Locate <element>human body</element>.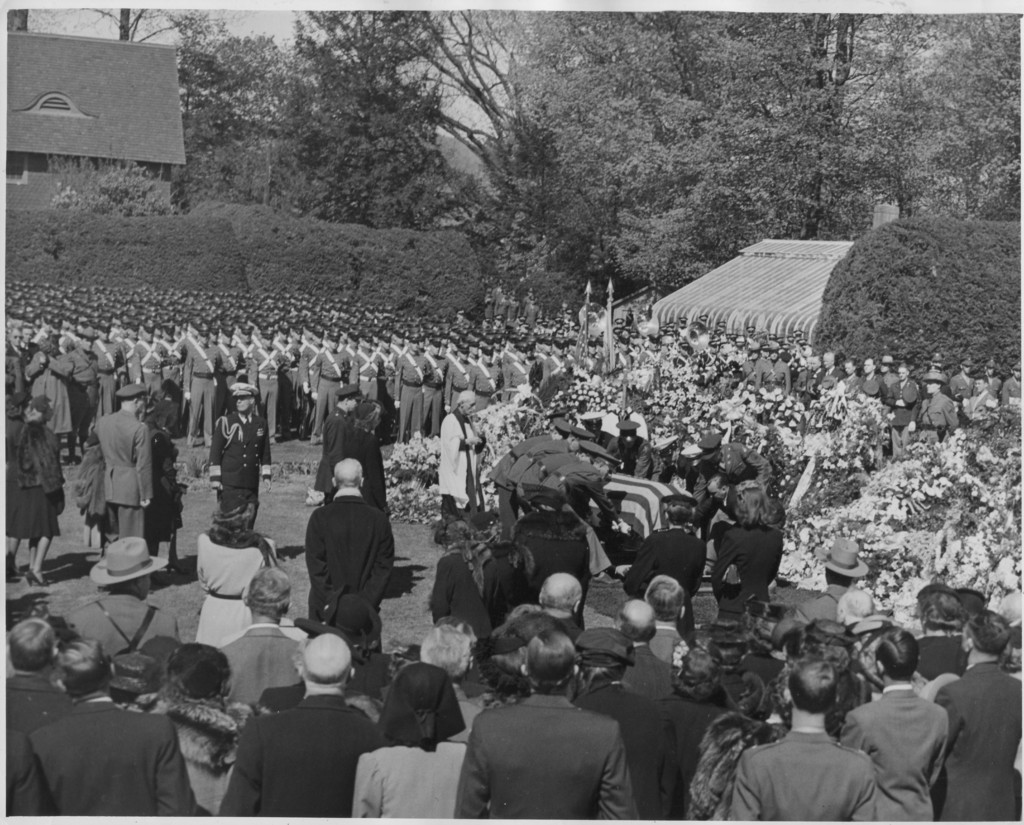
Bounding box: (left=303, top=384, right=378, bottom=513).
